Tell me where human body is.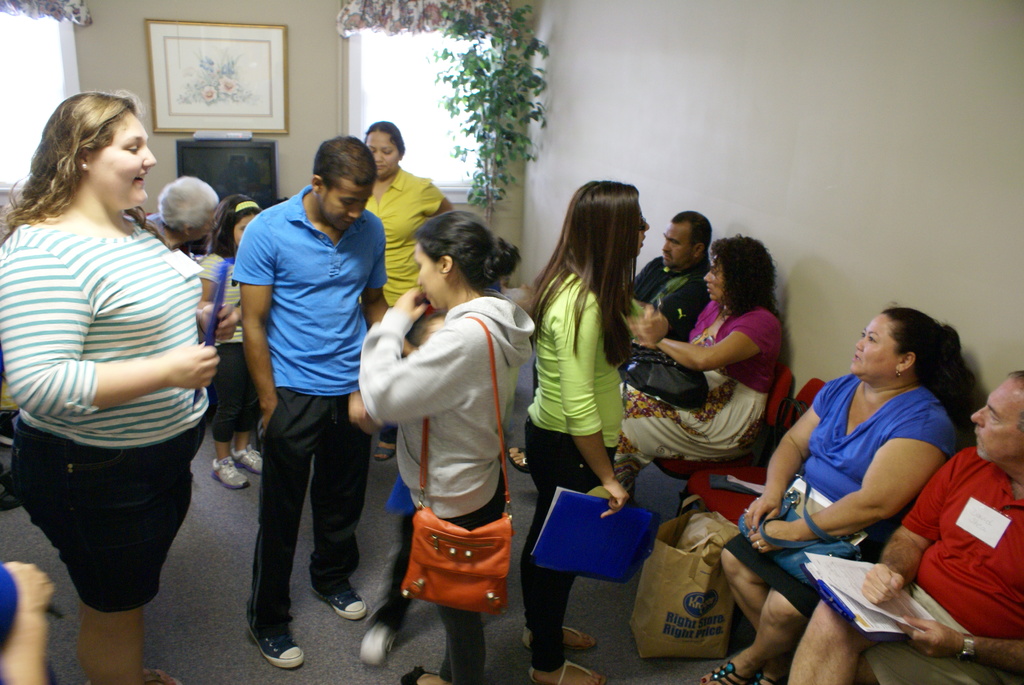
human body is at crop(197, 249, 263, 487).
